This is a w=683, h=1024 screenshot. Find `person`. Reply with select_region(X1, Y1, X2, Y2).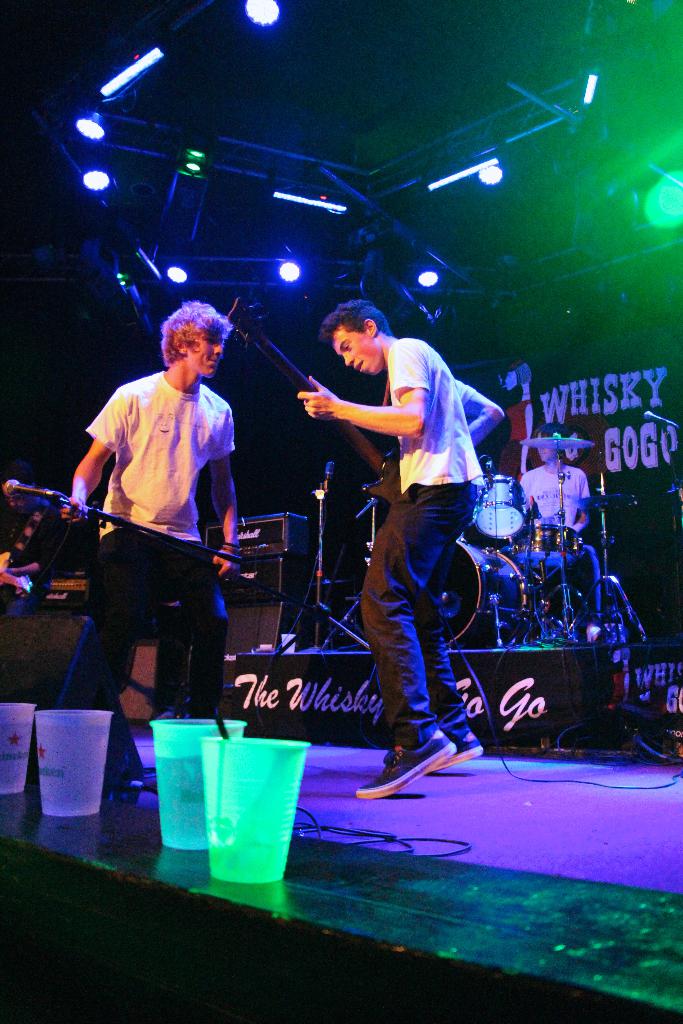
select_region(516, 424, 589, 540).
